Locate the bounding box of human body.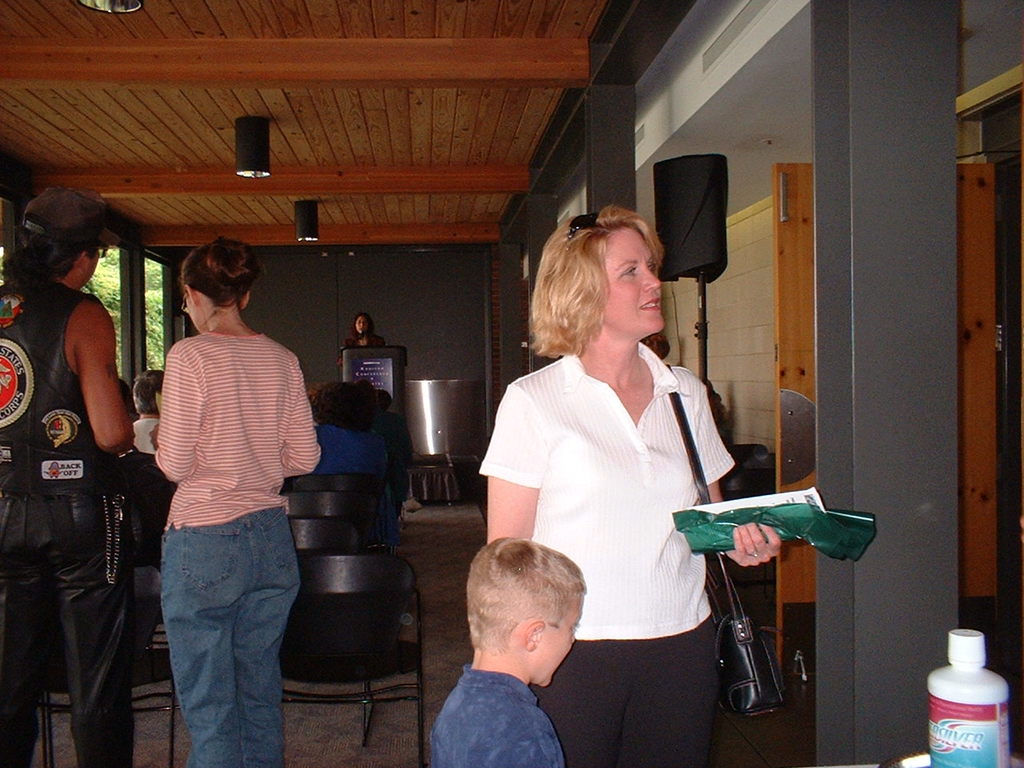
Bounding box: Rect(426, 534, 584, 767).
